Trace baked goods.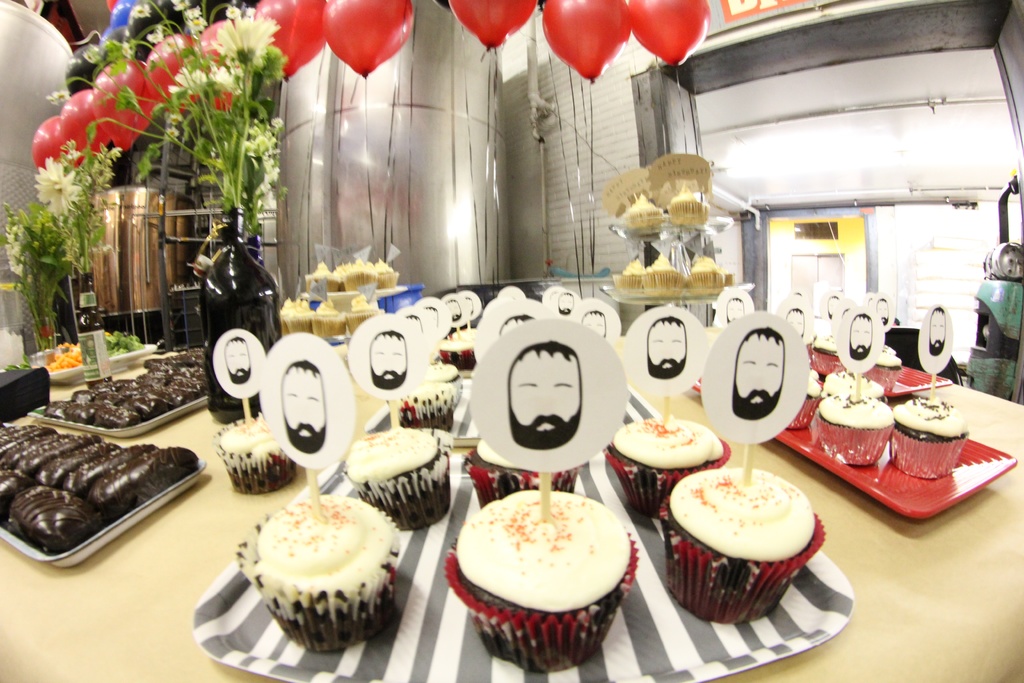
Traced to x1=598 y1=415 x2=733 y2=518.
